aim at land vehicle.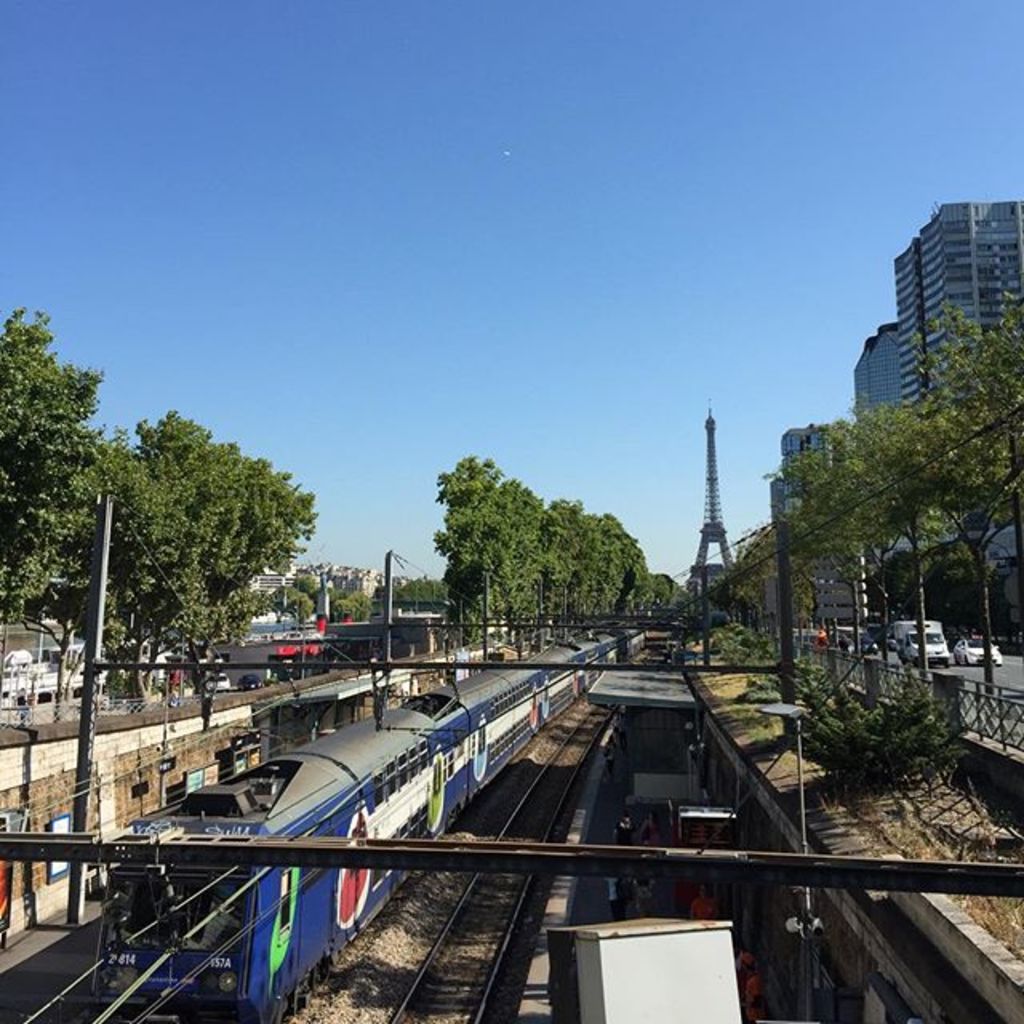
Aimed at box=[210, 672, 227, 680].
